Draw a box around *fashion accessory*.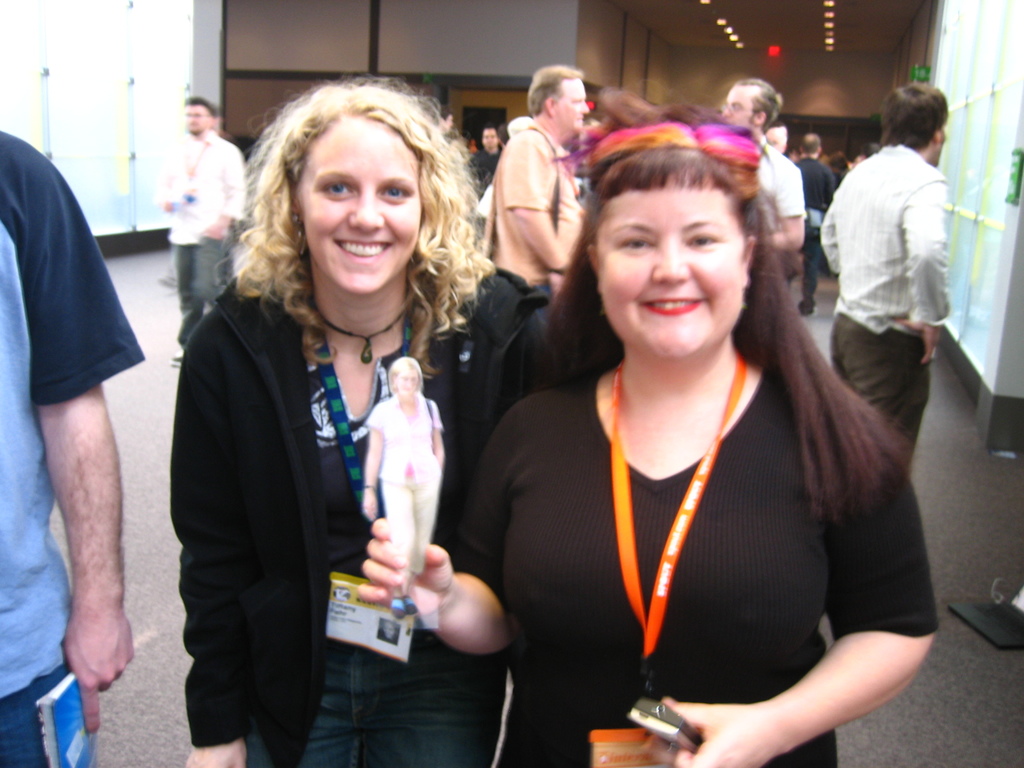
554/121/759/166.
